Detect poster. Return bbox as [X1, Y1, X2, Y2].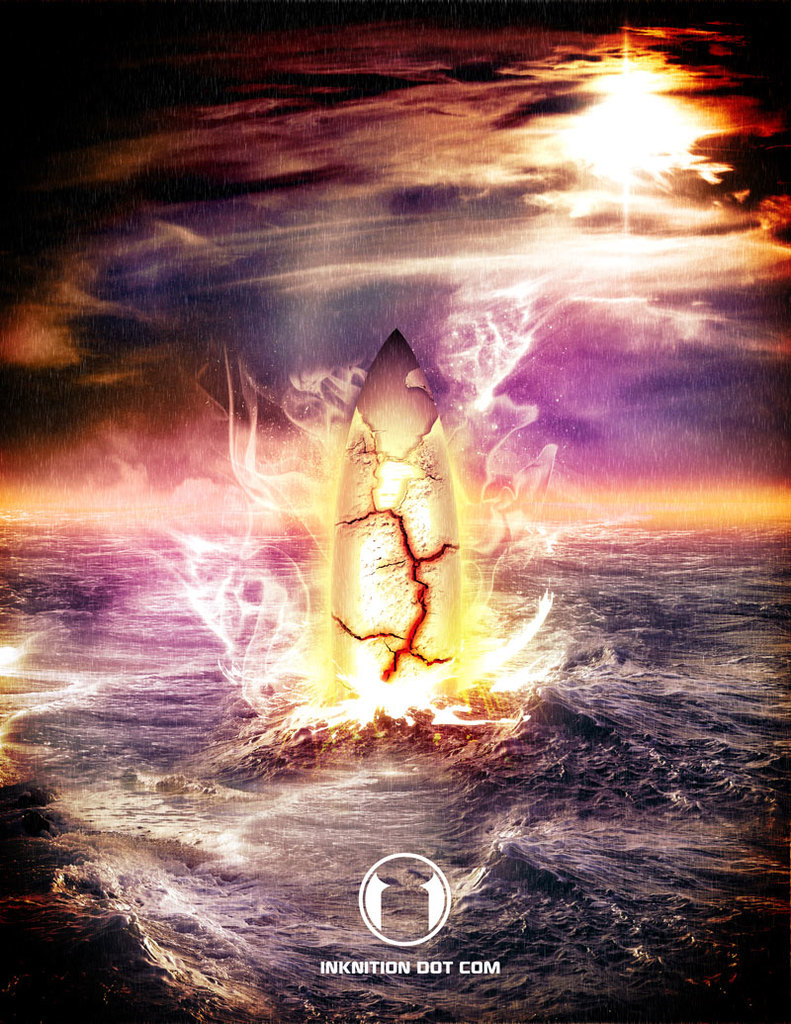
[0, 0, 790, 1023].
